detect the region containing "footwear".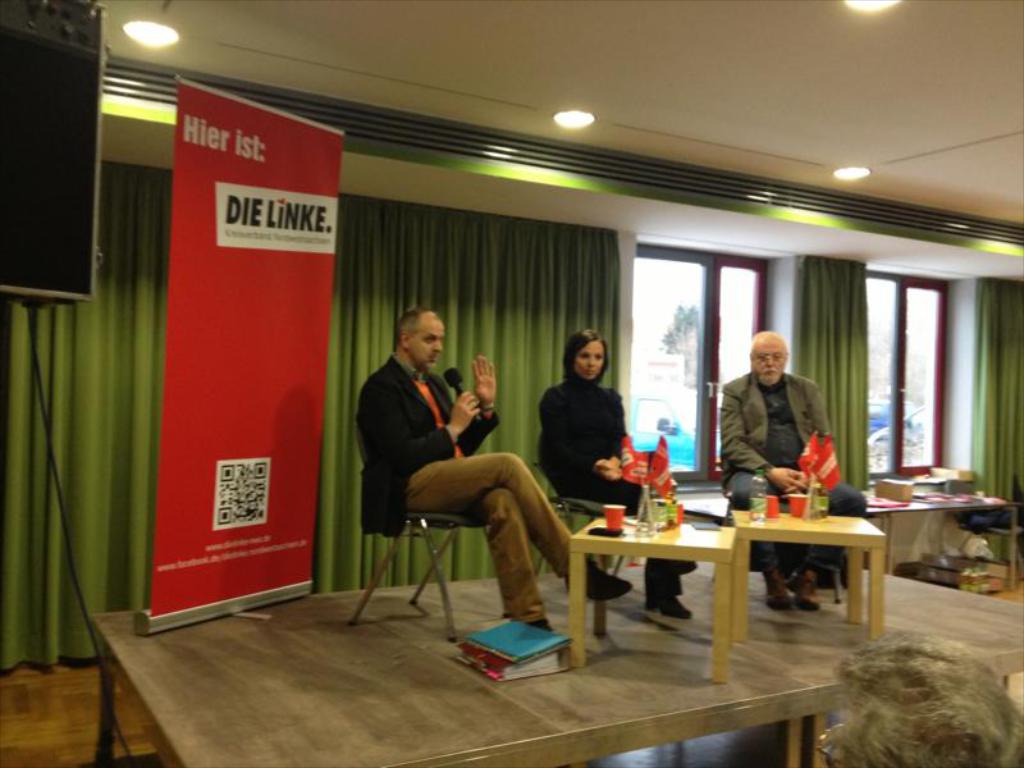
locate(648, 595, 696, 618).
